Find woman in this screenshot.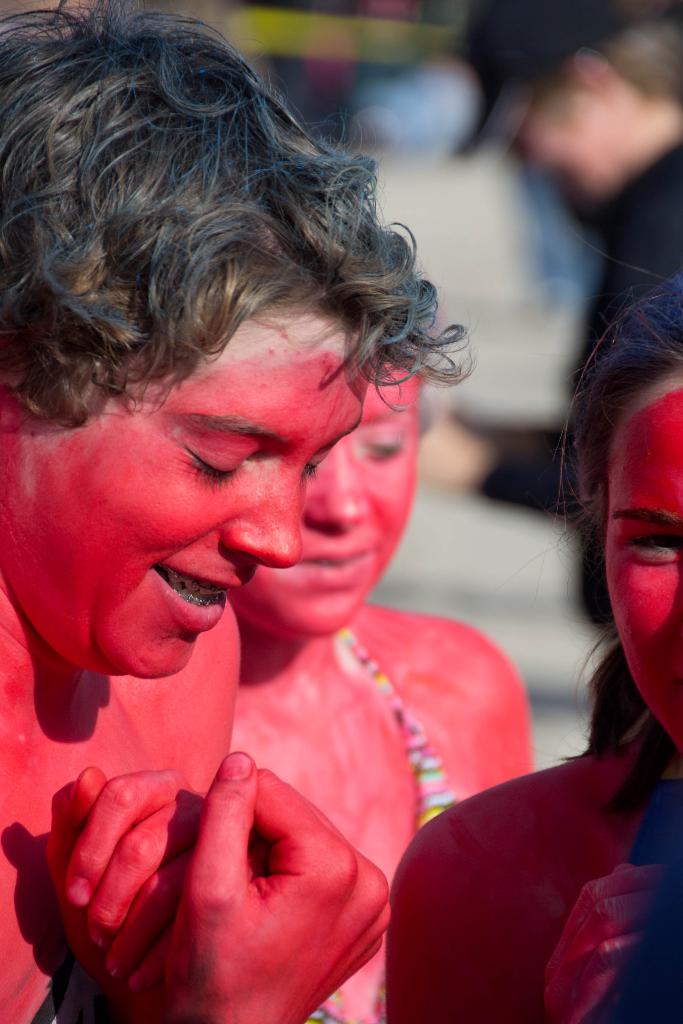
The bounding box for woman is box(477, 260, 682, 1023).
